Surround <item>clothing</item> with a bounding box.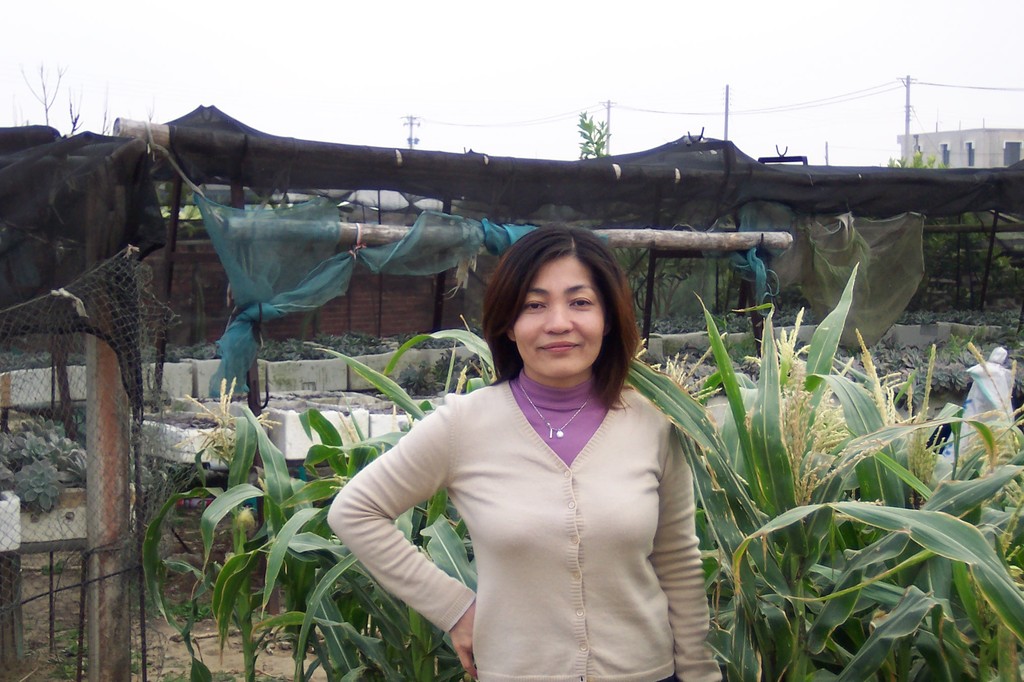
{"left": 351, "top": 331, "right": 722, "bottom": 666}.
